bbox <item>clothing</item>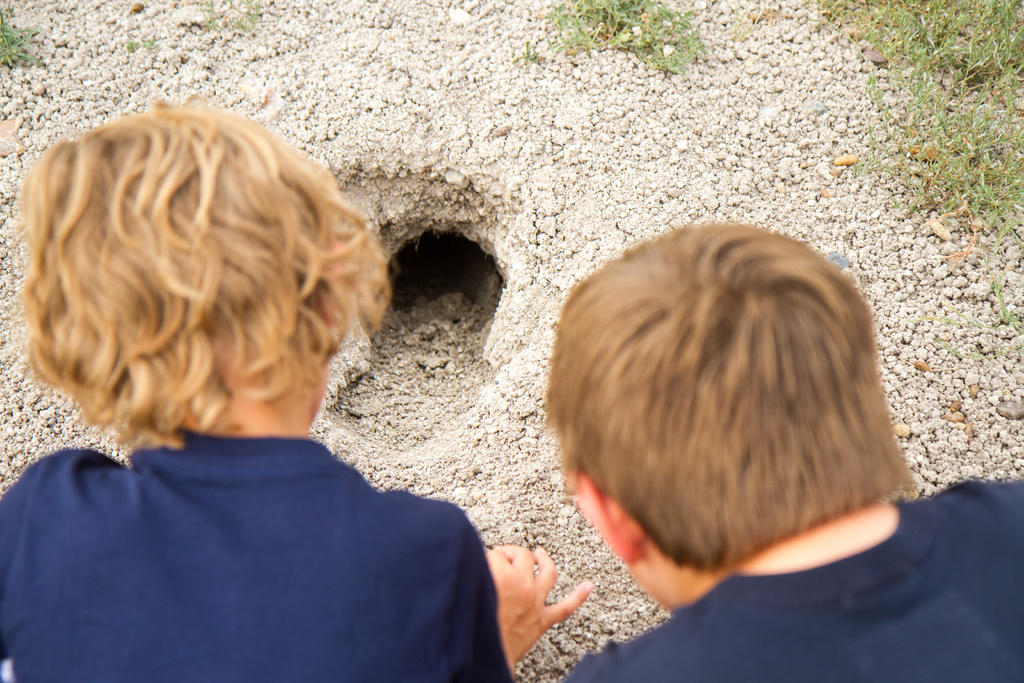
560, 477, 1023, 682
